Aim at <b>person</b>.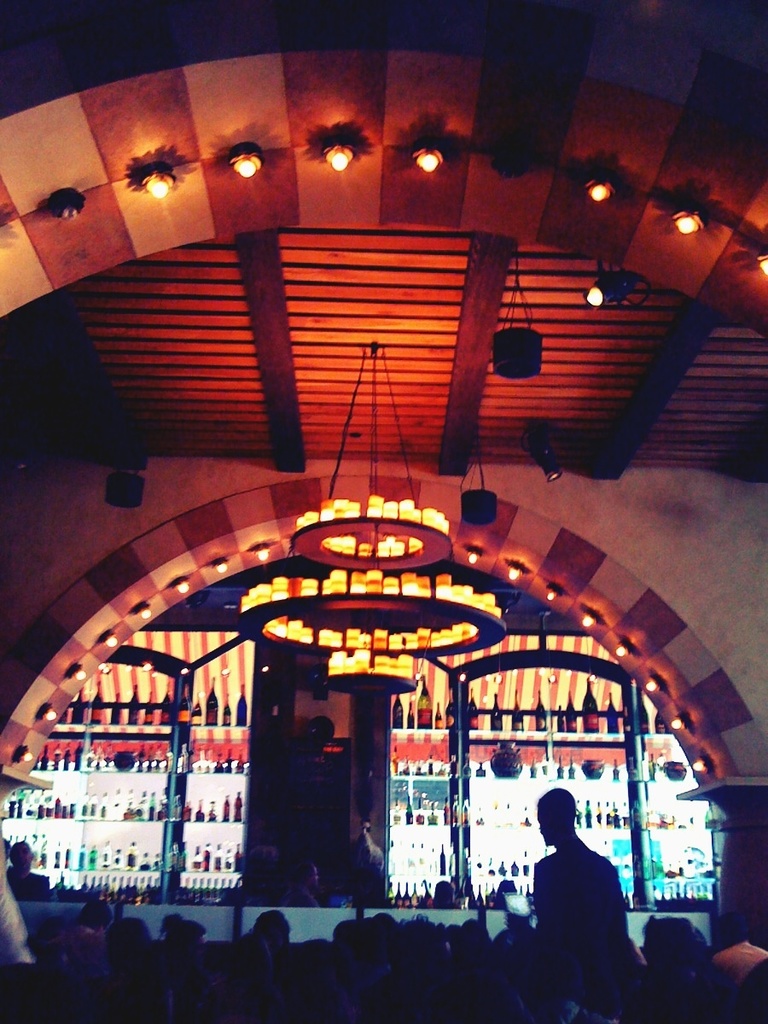
Aimed at [3,844,55,907].
